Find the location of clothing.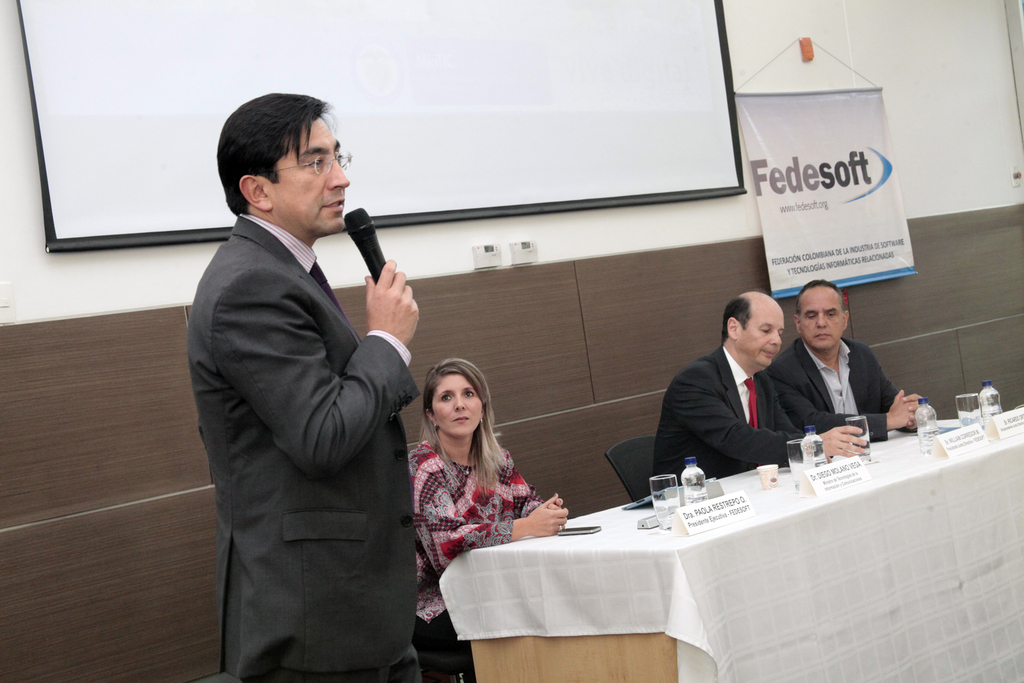
Location: bbox=(220, 217, 425, 682).
